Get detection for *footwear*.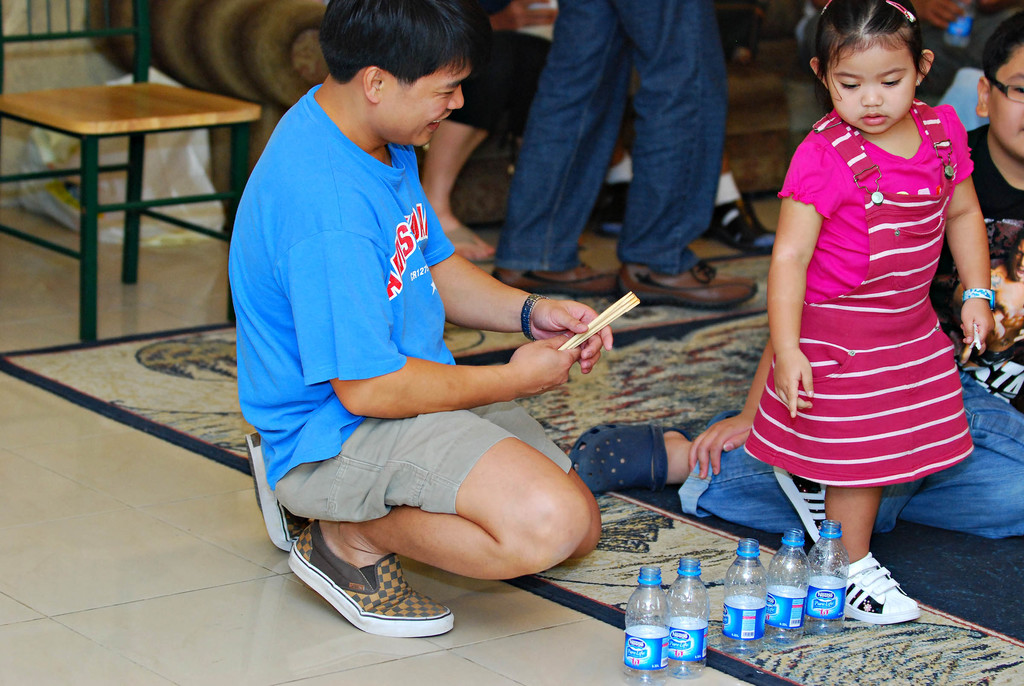
Detection: (486, 254, 616, 295).
